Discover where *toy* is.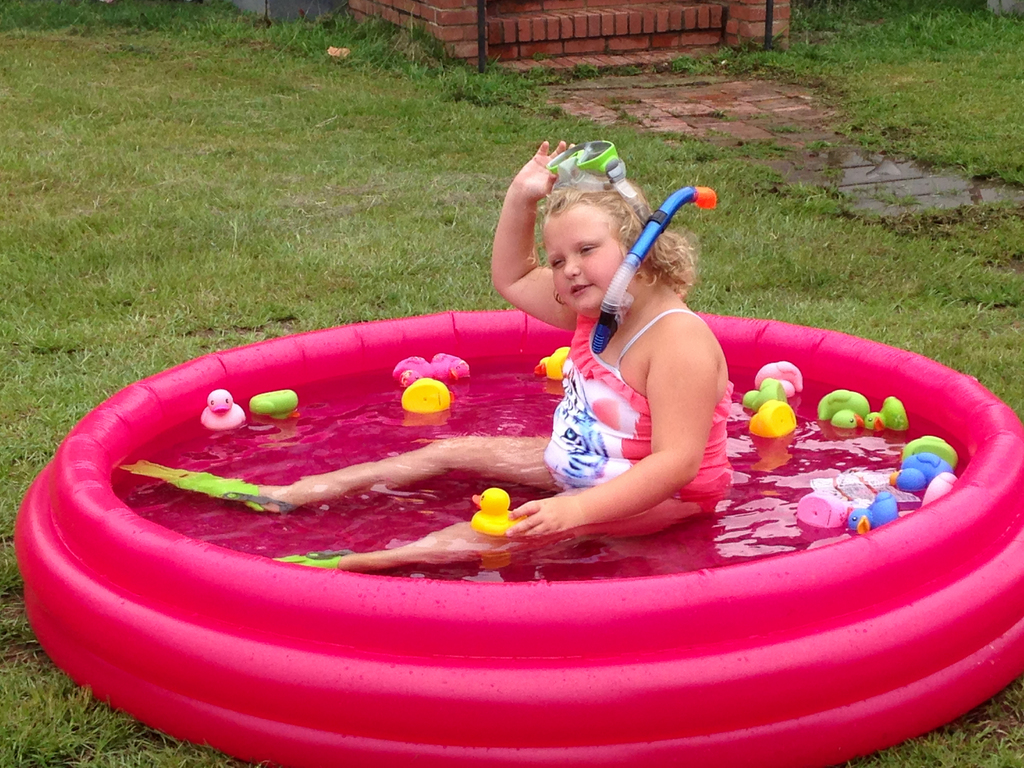
Discovered at {"x1": 797, "y1": 492, "x2": 854, "y2": 528}.
